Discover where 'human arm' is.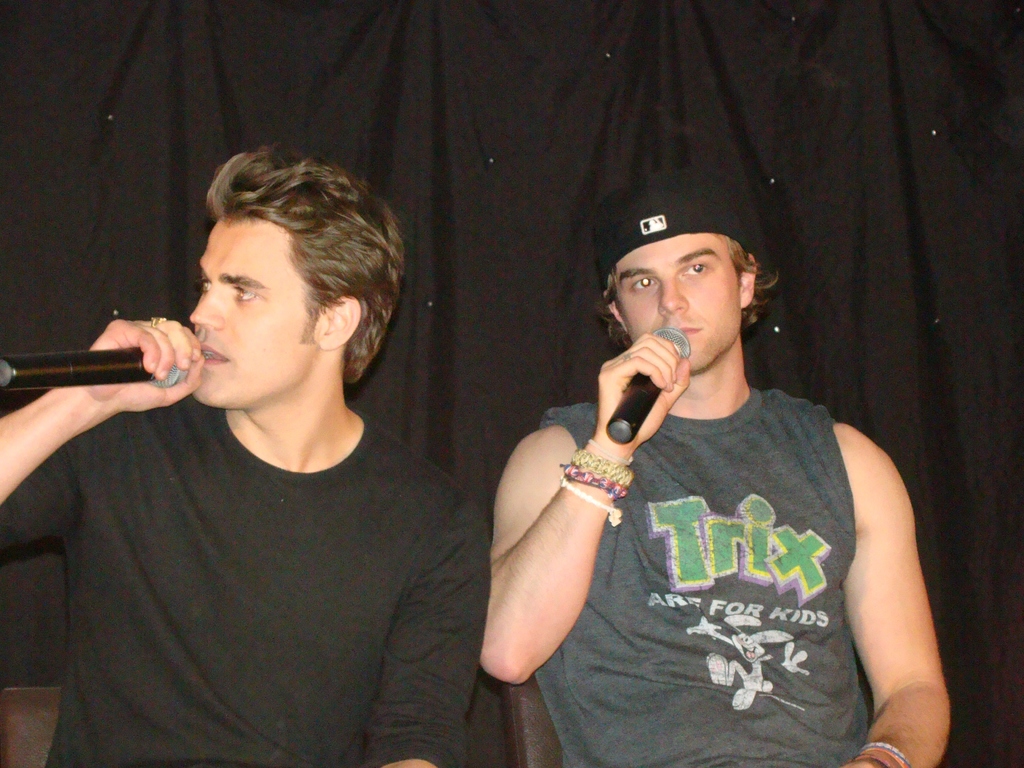
Discovered at [left=0, top=311, right=212, bottom=513].
